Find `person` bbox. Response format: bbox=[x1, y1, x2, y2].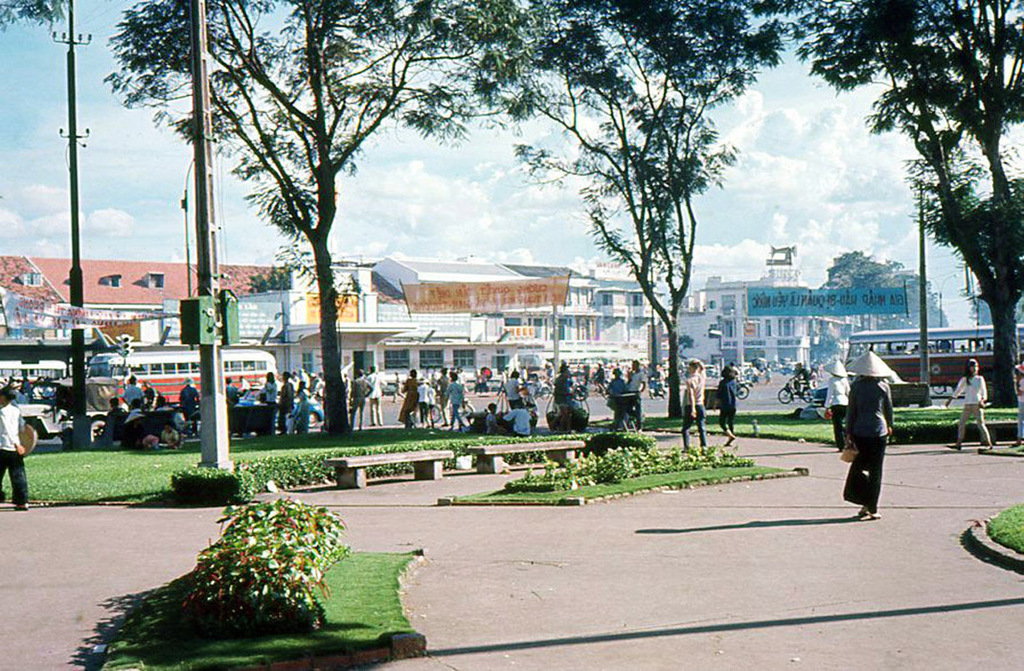
bbox=[622, 360, 649, 434].
